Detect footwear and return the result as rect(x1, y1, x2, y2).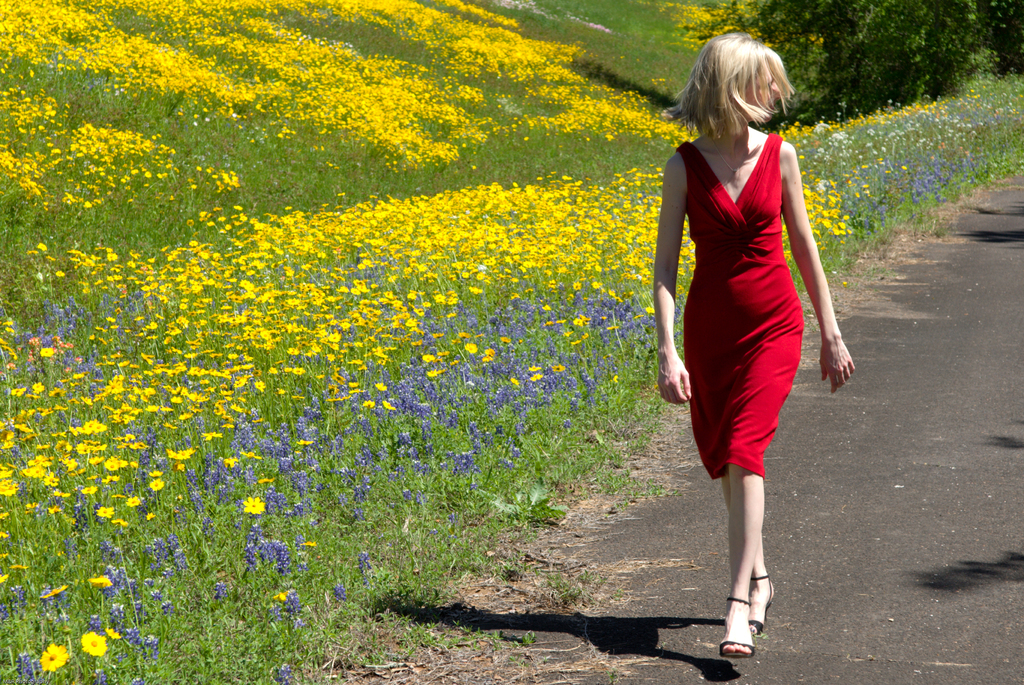
rect(723, 589, 781, 666).
